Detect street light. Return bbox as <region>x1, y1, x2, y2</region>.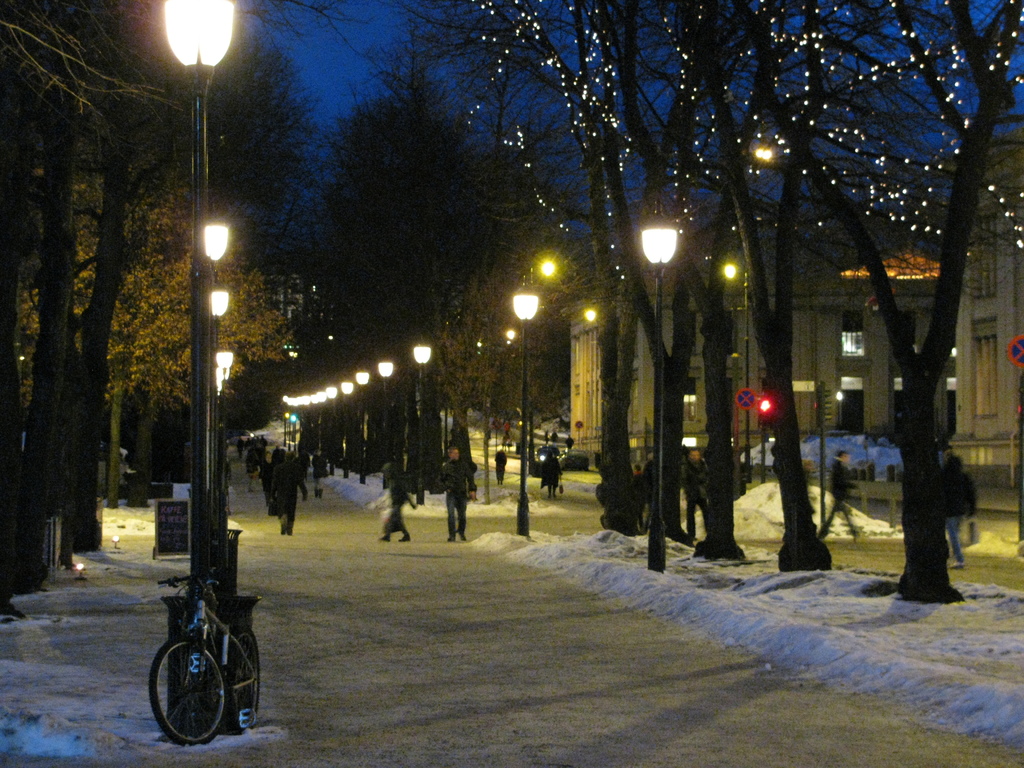
<region>407, 336, 437, 505</region>.
